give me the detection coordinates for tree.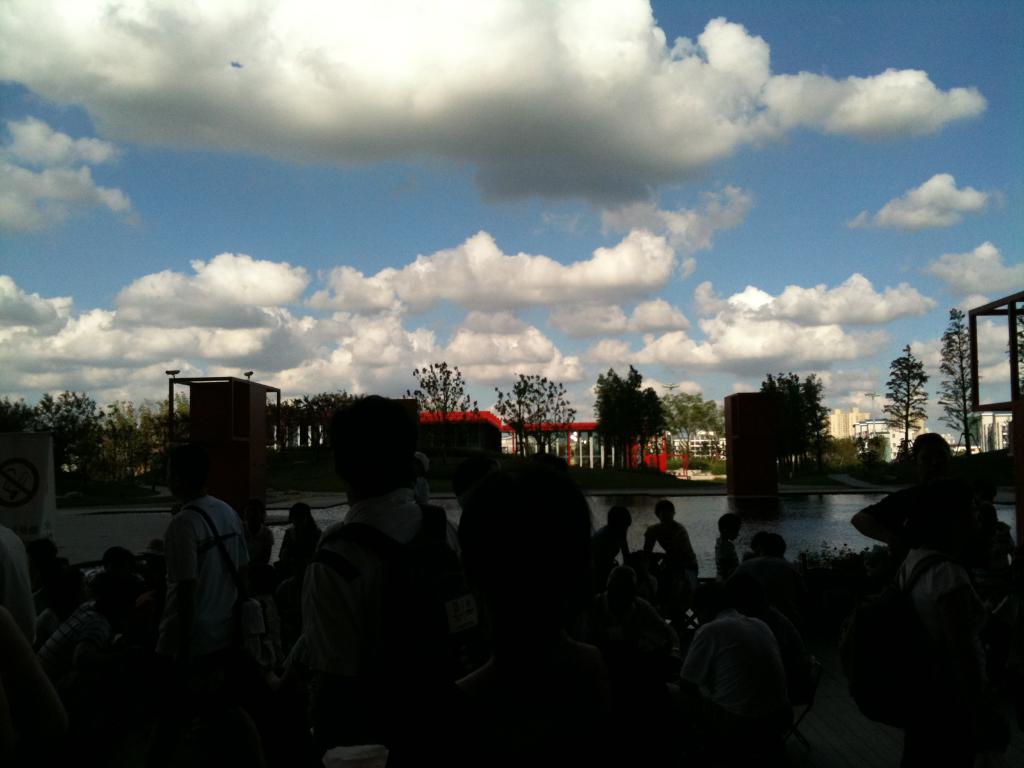
box(408, 360, 476, 431).
